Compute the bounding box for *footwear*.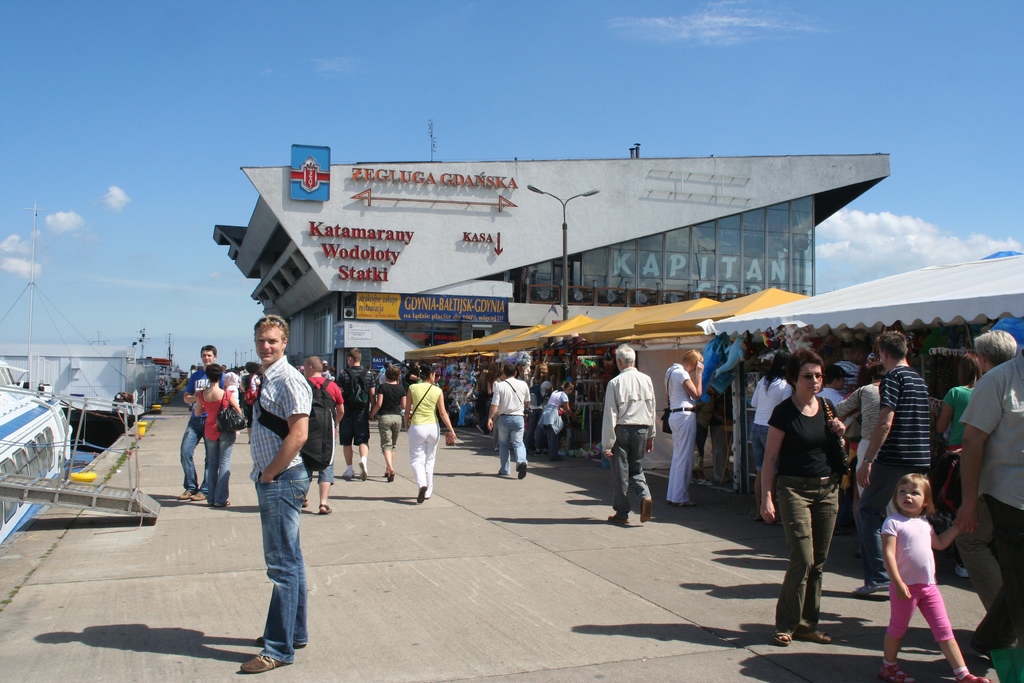
bbox=[216, 497, 229, 508].
